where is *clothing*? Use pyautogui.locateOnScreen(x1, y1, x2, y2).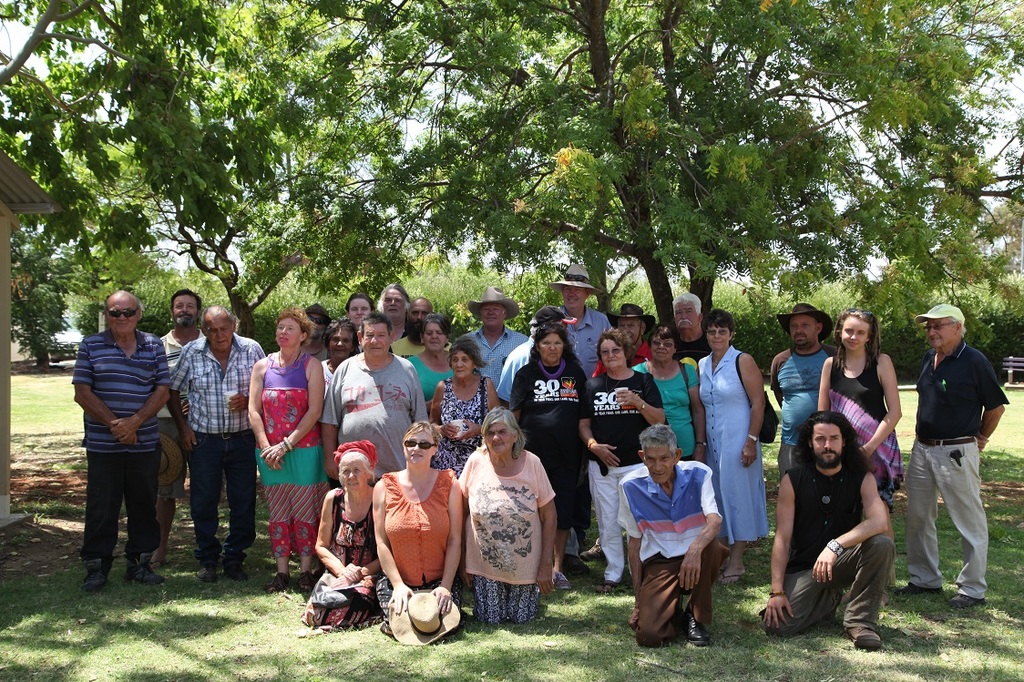
pyautogui.locateOnScreen(467, 325, 526, 392).
